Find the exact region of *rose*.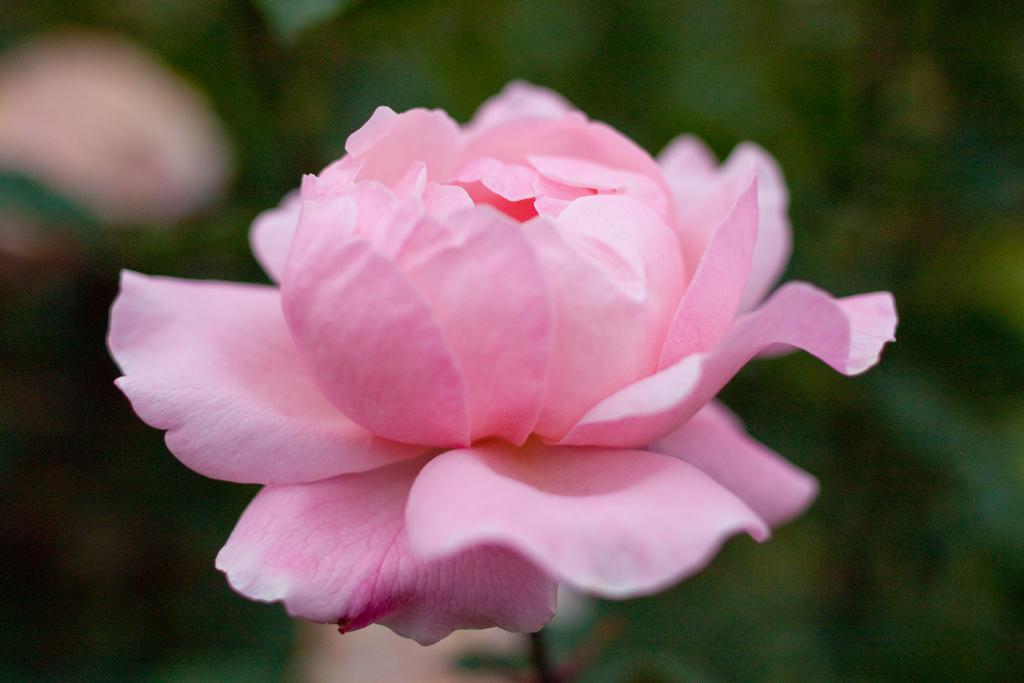
Exact region: 100, 74, 900, 646.
